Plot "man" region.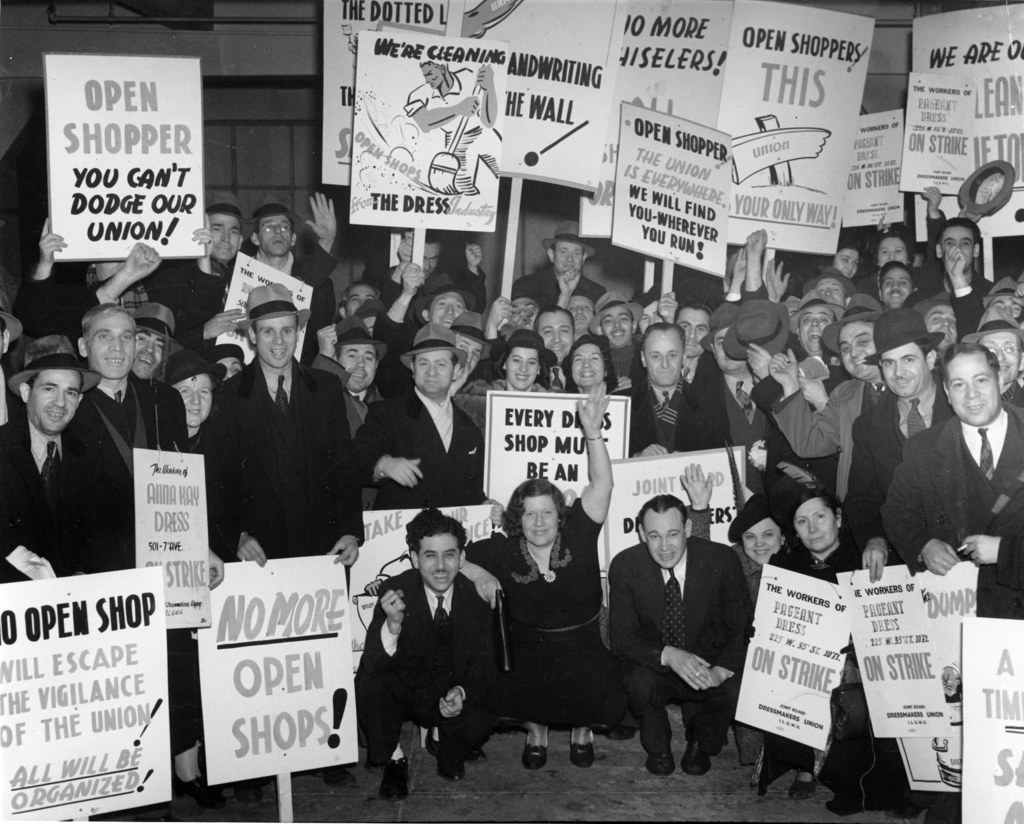
Plotted at 10/212/170/324.
